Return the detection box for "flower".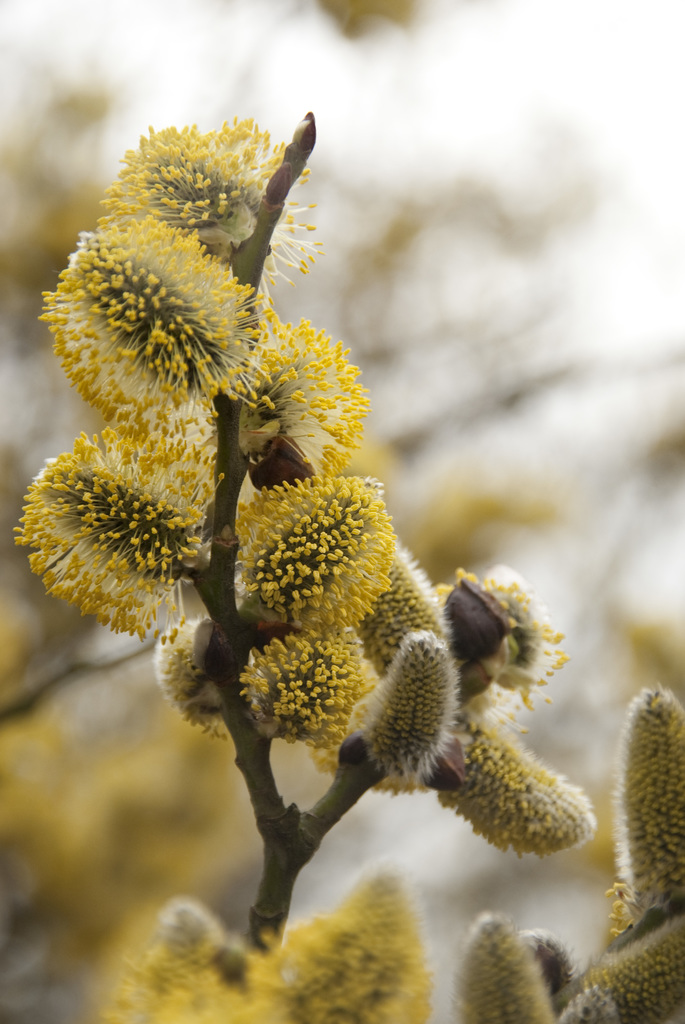
<region>212, 480, 394, 637</region>.
